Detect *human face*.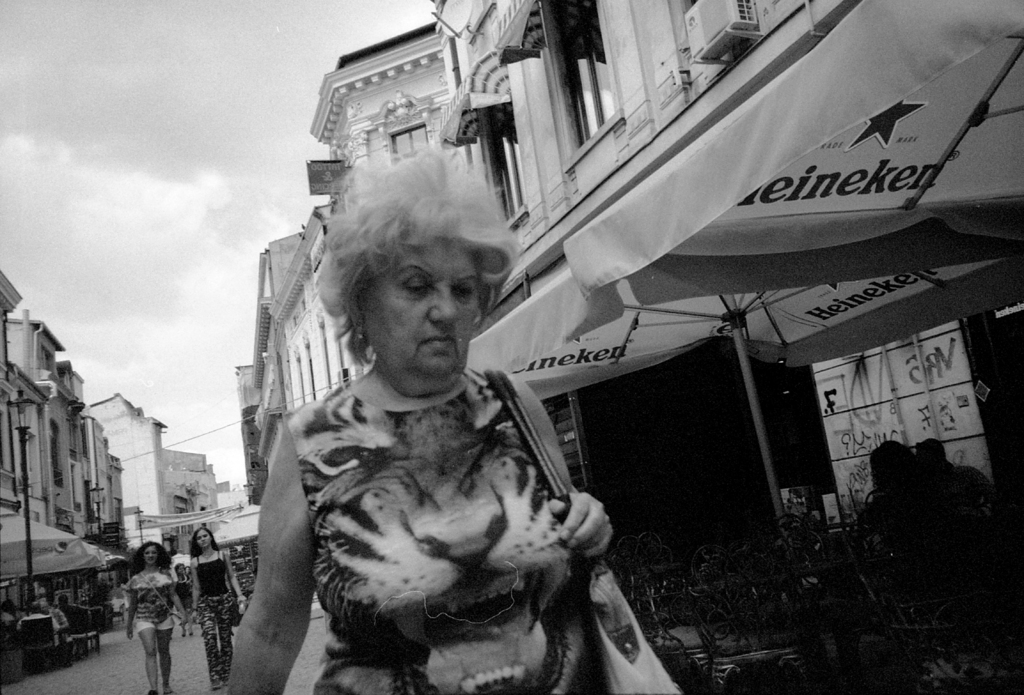
Detected at BBox(198, 528, 217, 549).
